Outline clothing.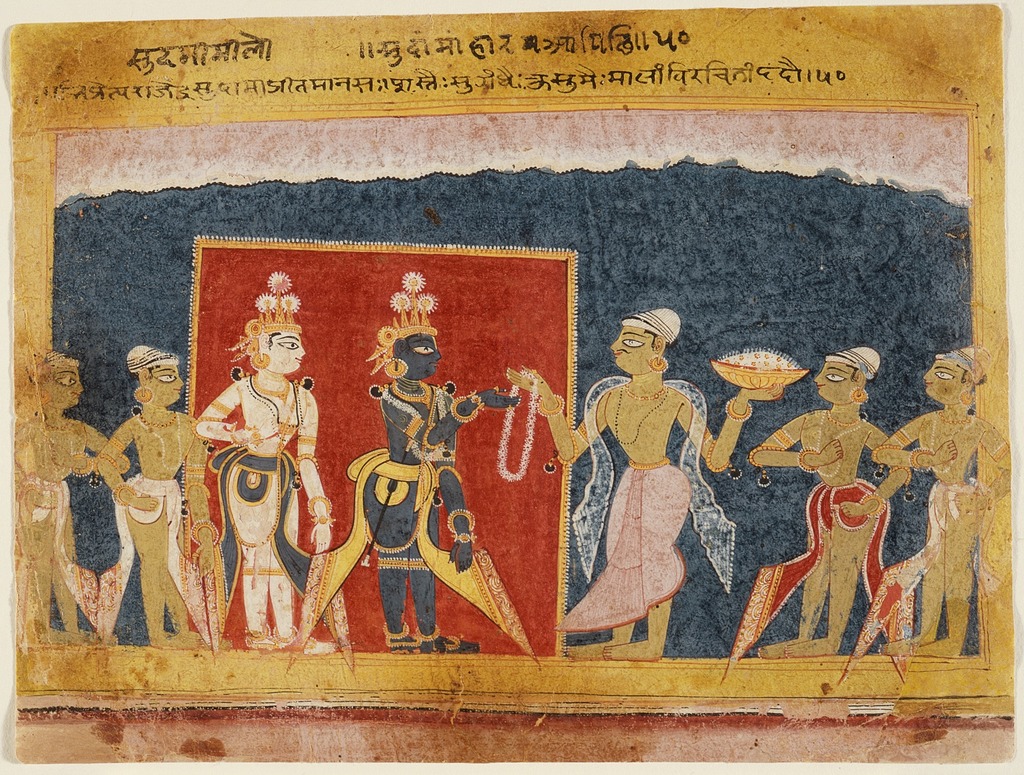
Outline: detection(284, 449, 539, 673).
